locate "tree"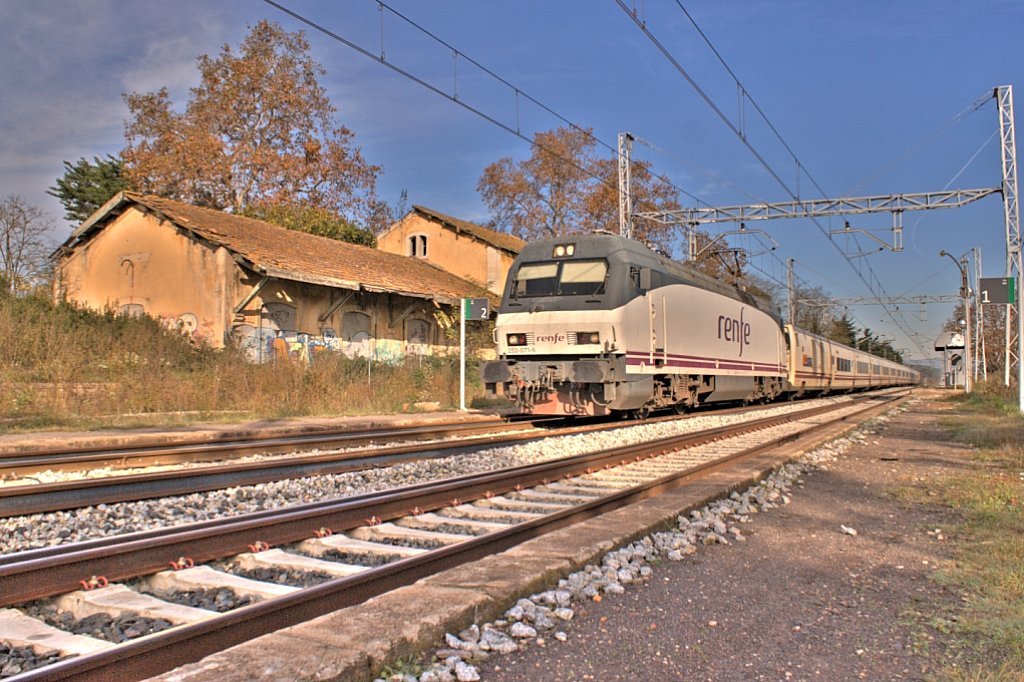
(942,302,1017,367)
